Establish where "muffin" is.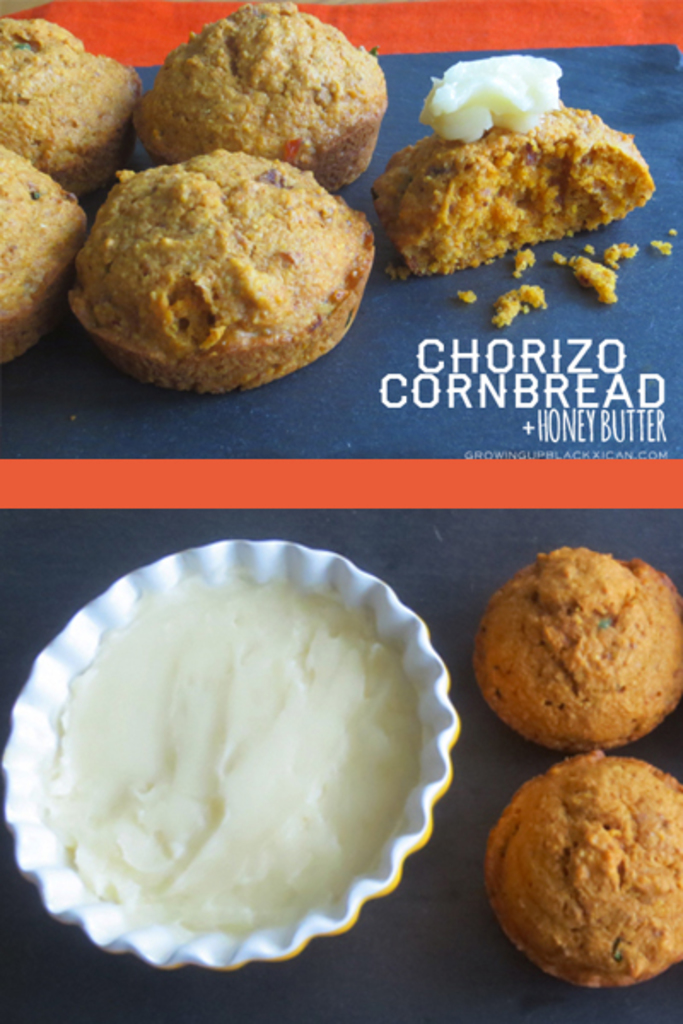
Established at <box>0,9,143,200</box>.
